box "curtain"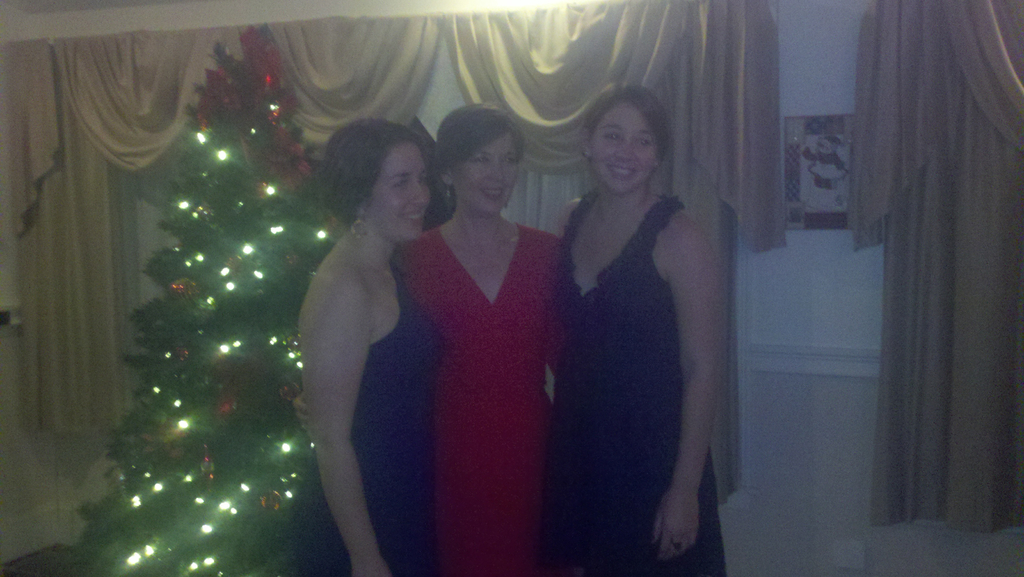
bbox=(13, 40, 150, 429)
